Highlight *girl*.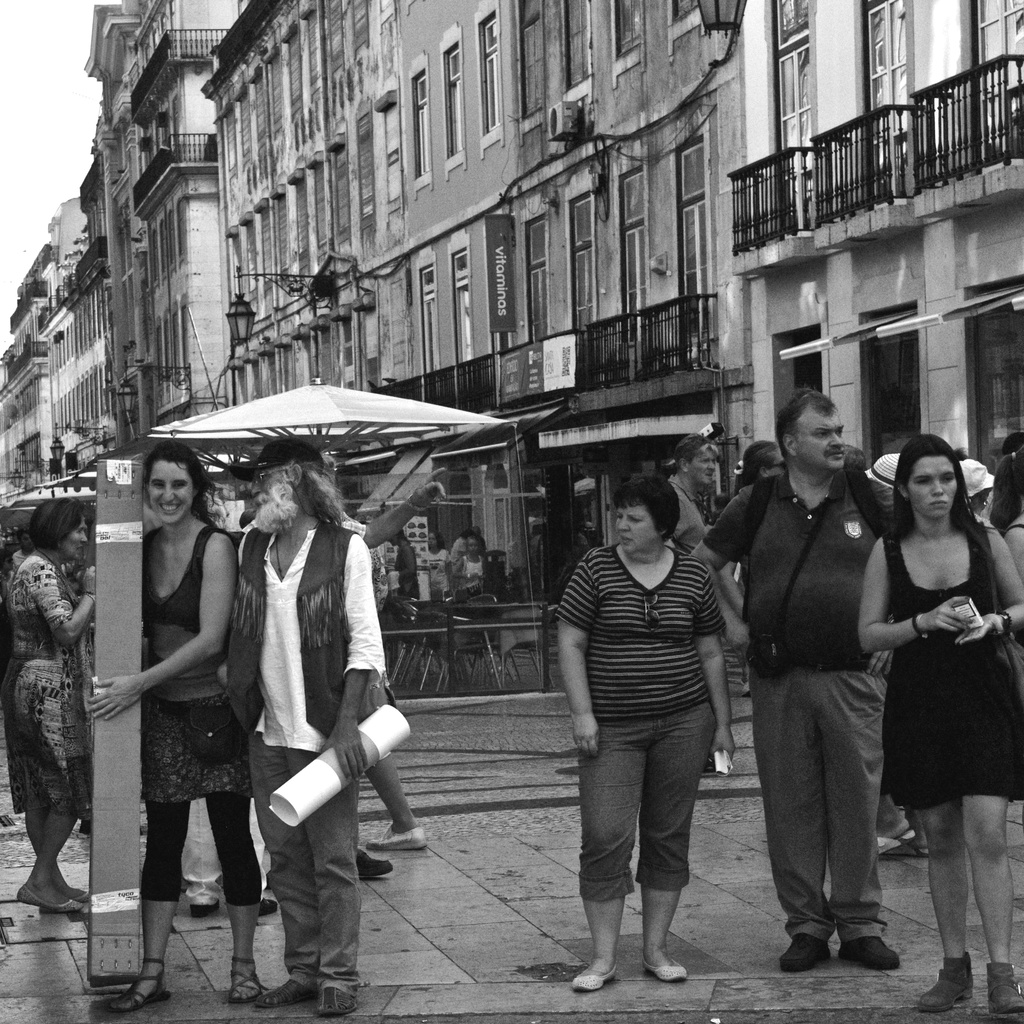
Highlighted region: Rect(450, 532, 492, 595).
